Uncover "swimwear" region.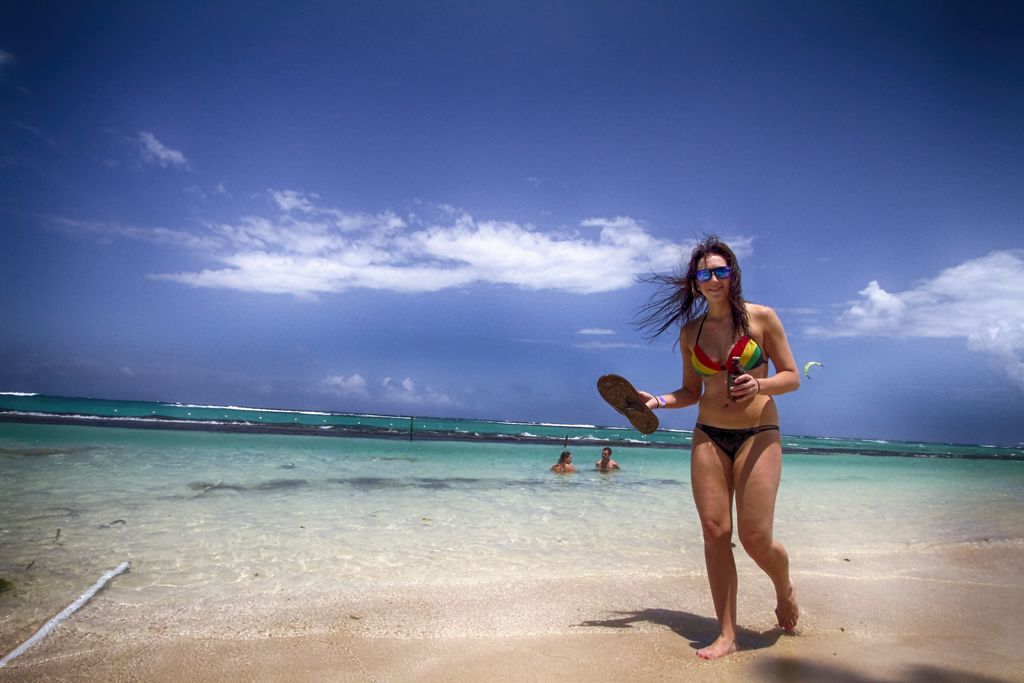
Uncovered: crop(691, 421, 790, 464).
